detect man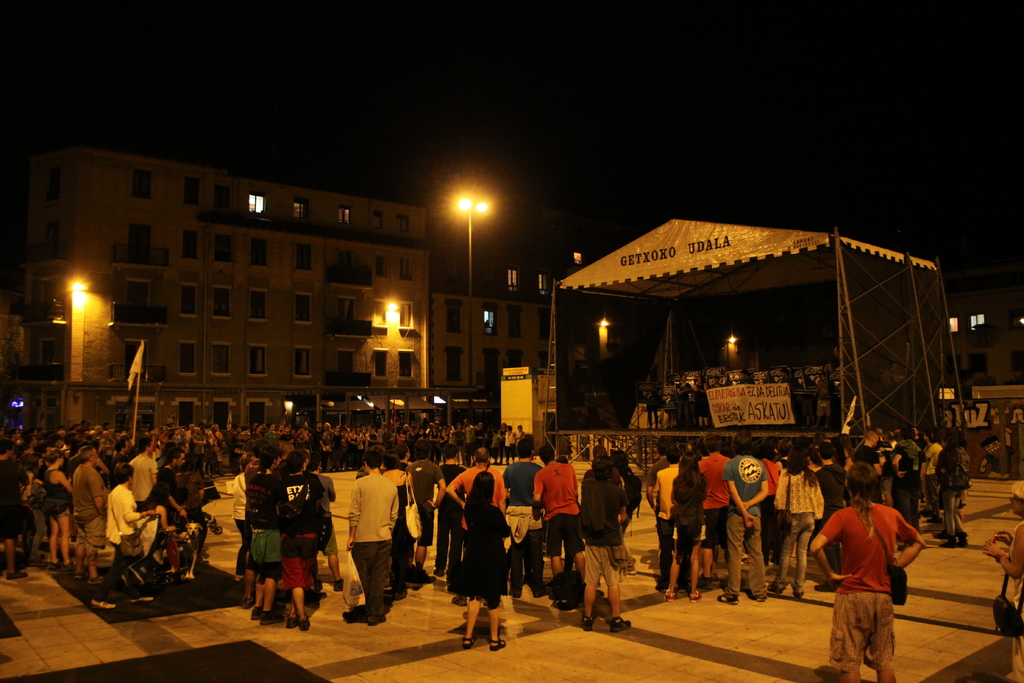
locate(710, 374, 726, 389)
